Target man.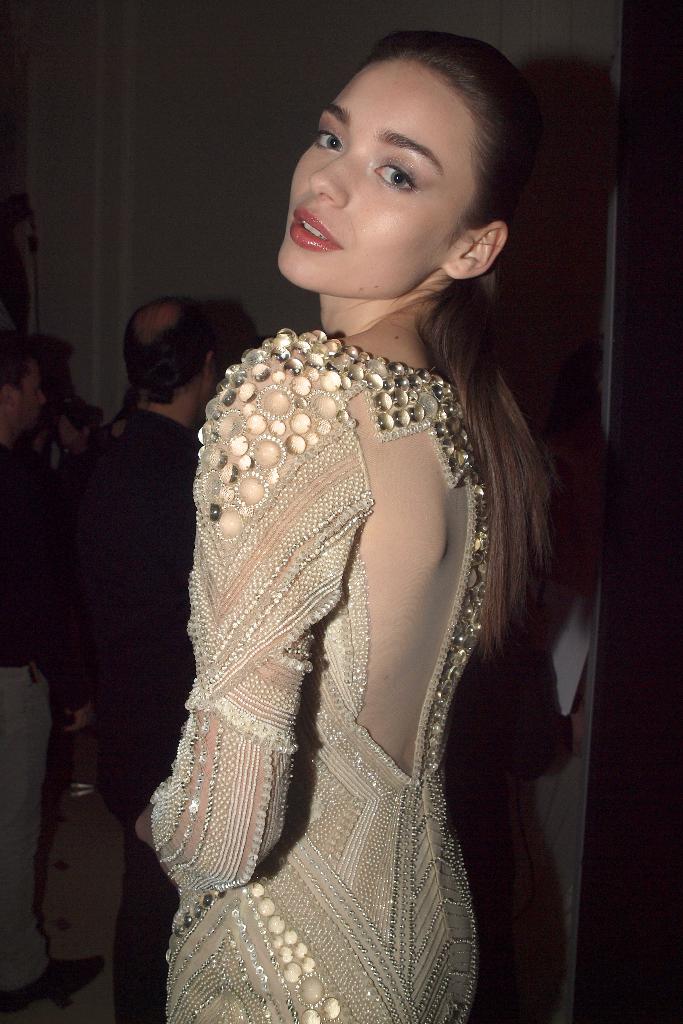
Target region: locate(43, 270, 218, 820).
